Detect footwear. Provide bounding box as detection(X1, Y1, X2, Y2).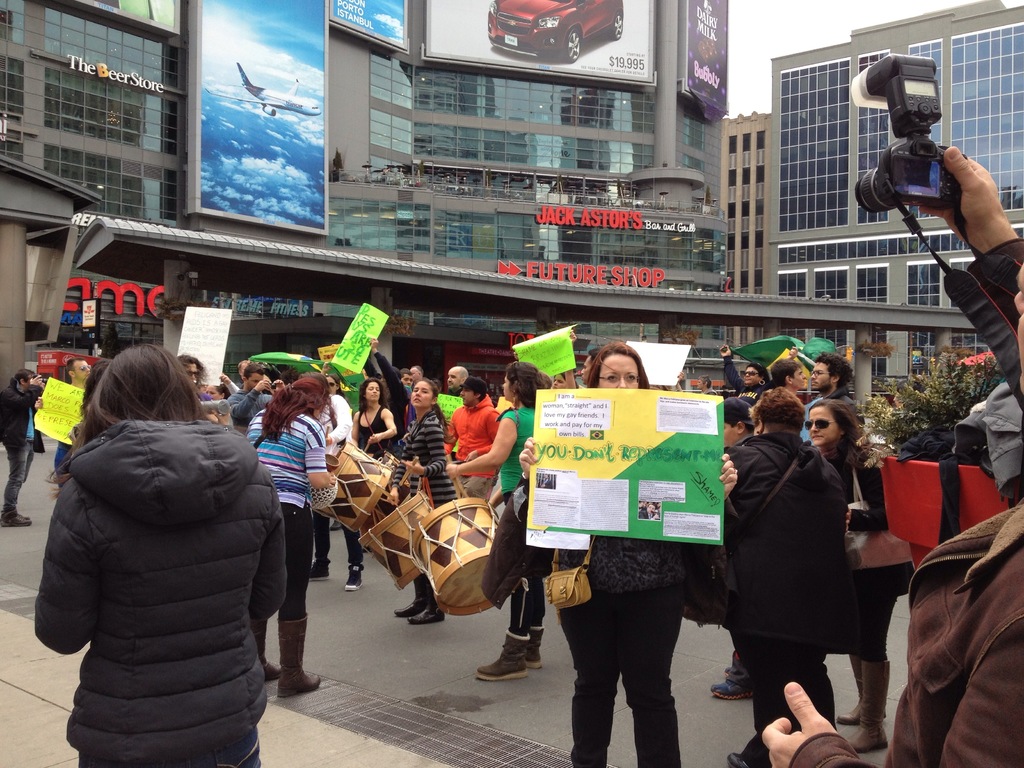
detection(308, 563, 331, 582).
